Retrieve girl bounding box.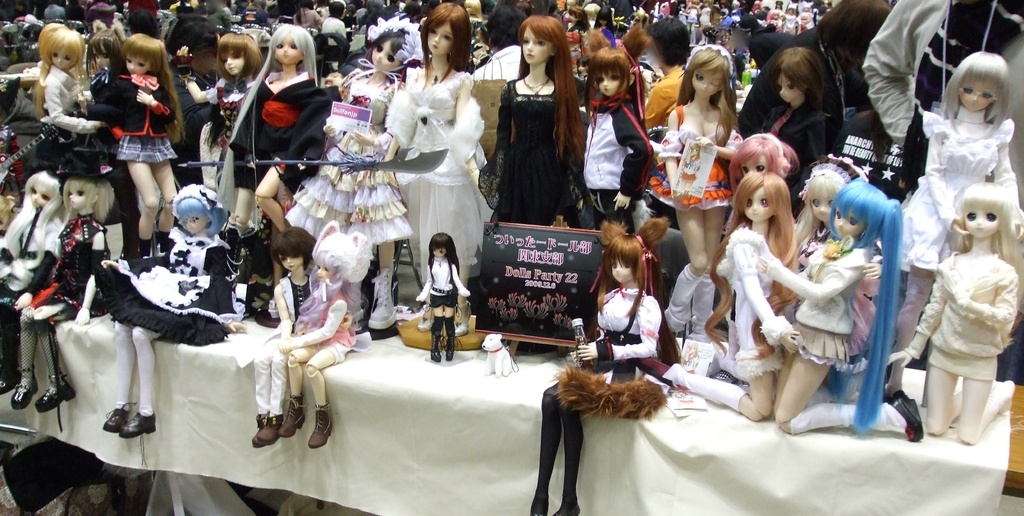
Bounding box: 225 22 319 237.
